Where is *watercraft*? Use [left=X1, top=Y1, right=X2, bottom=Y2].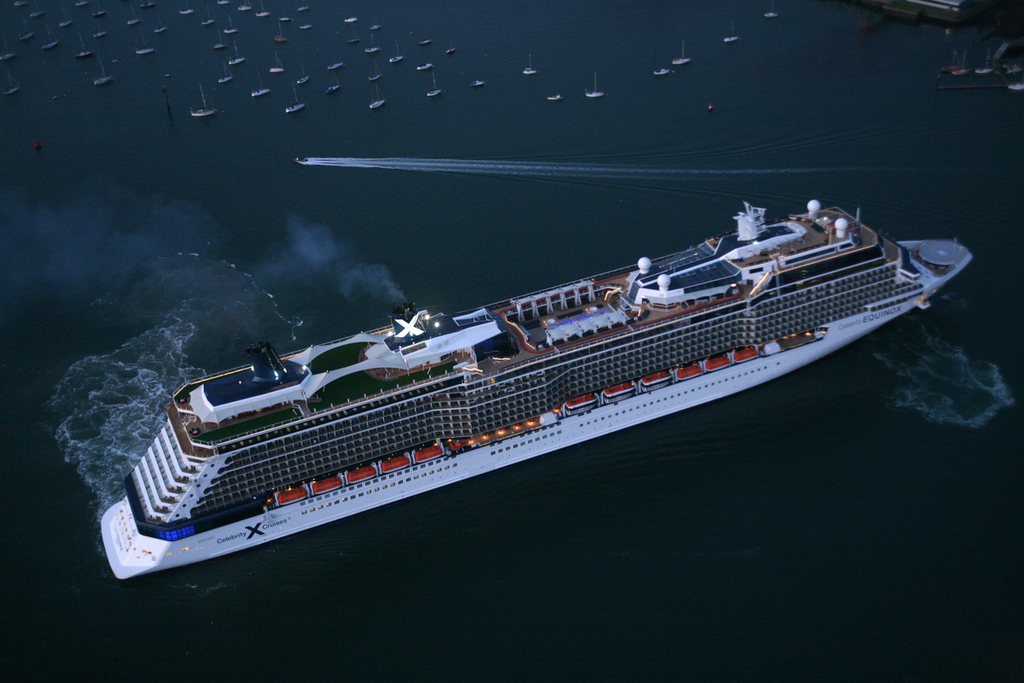
[left=273, top=15, right=288, bottom=41].
